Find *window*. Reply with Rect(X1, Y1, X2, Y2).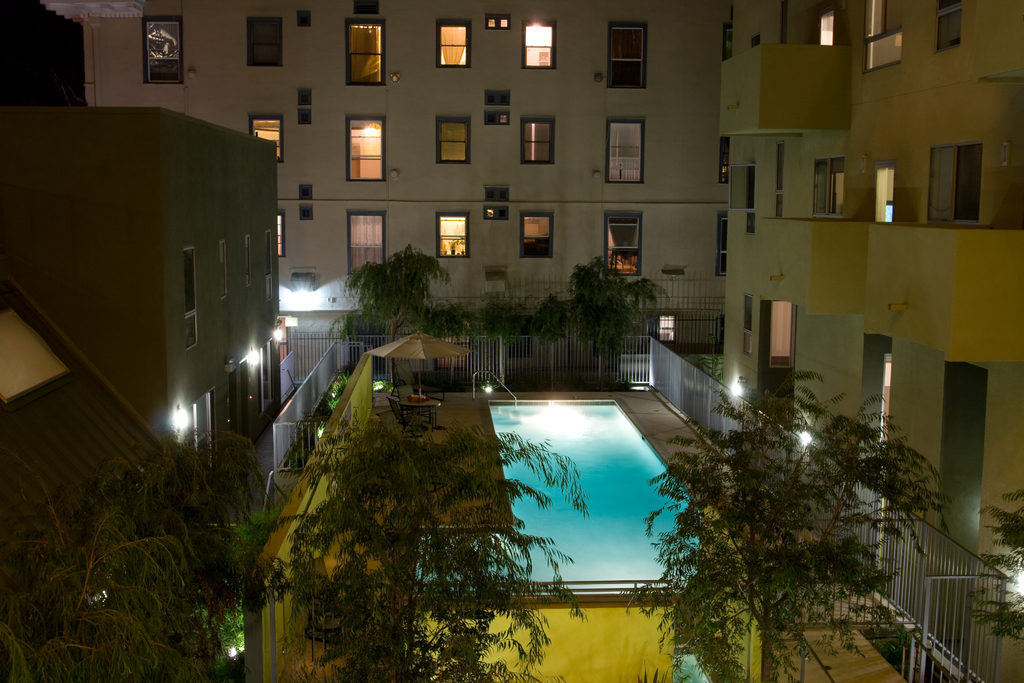
Rect(220, 240, 229, 299).
